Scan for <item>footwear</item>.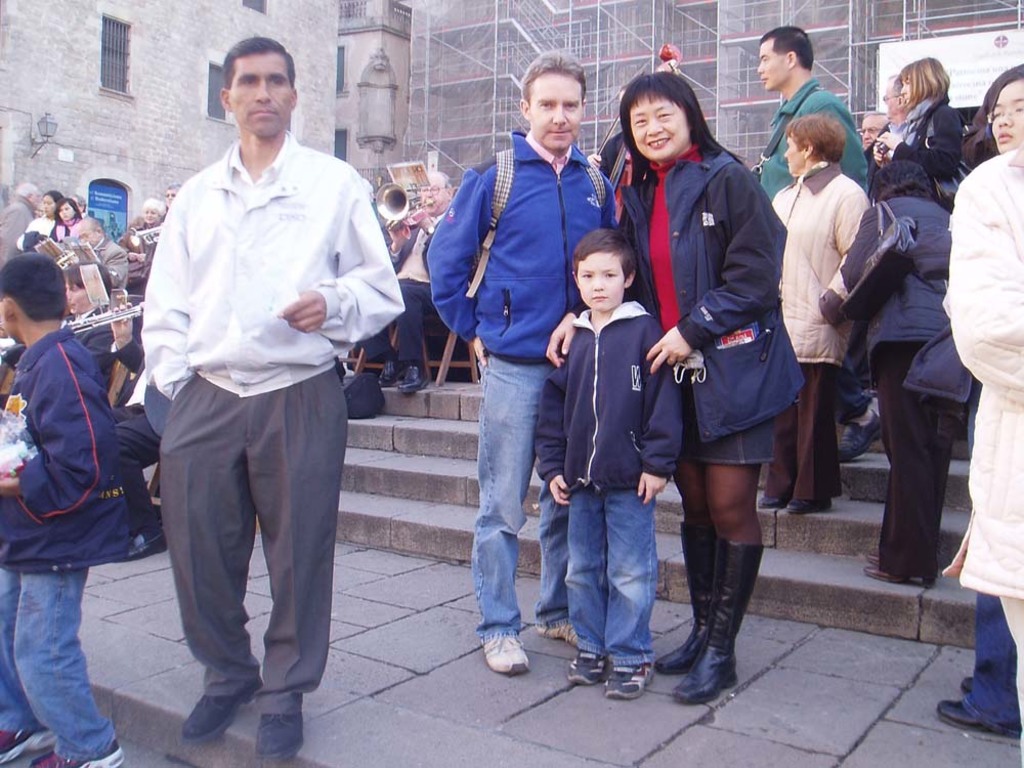
Scan result: bbox=[477, 624, 529, 677].
